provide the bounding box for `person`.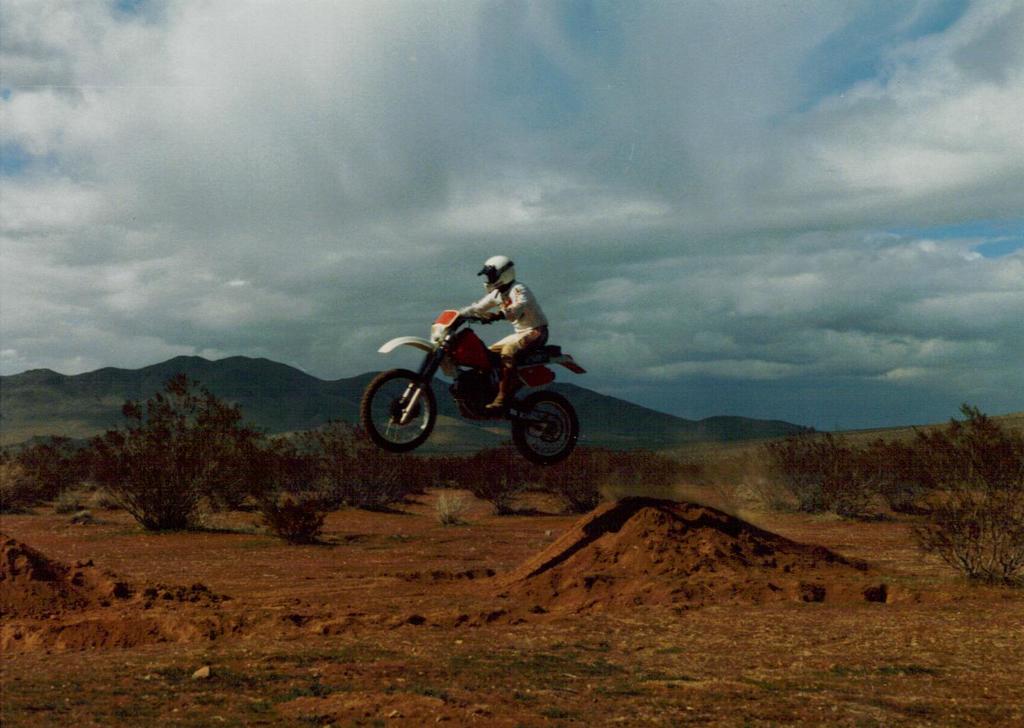
pyautogui.locateOnScreen(438, 243, 561, 422).
